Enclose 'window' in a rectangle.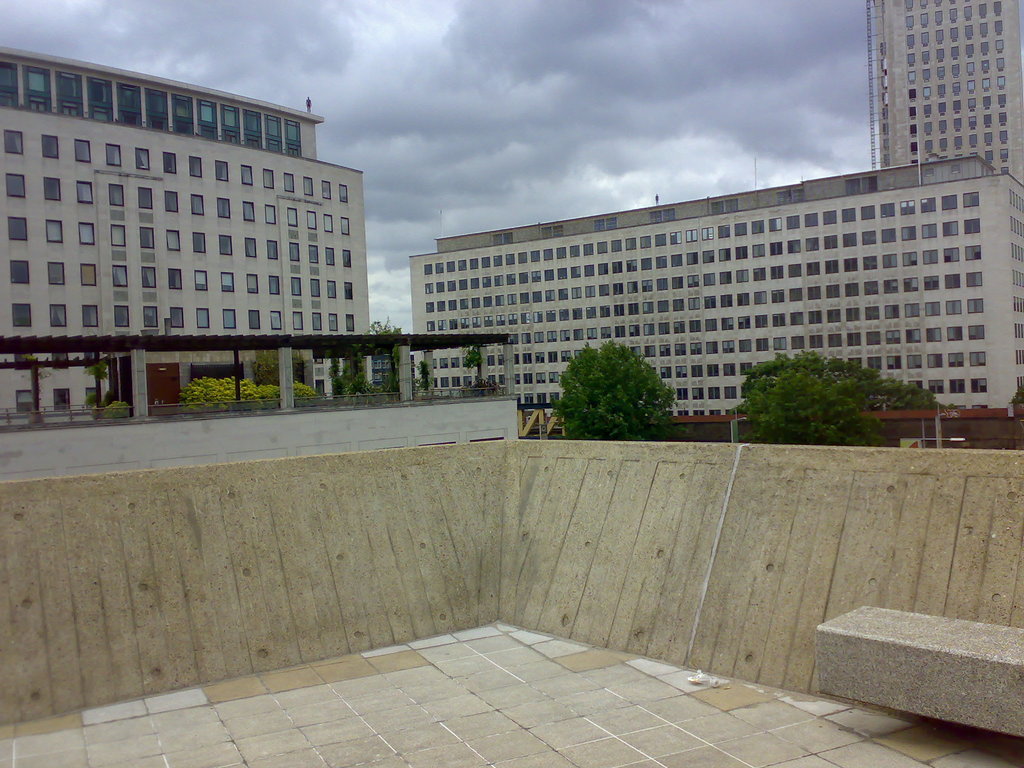
<region>220, 273, 236, 291</region>.
